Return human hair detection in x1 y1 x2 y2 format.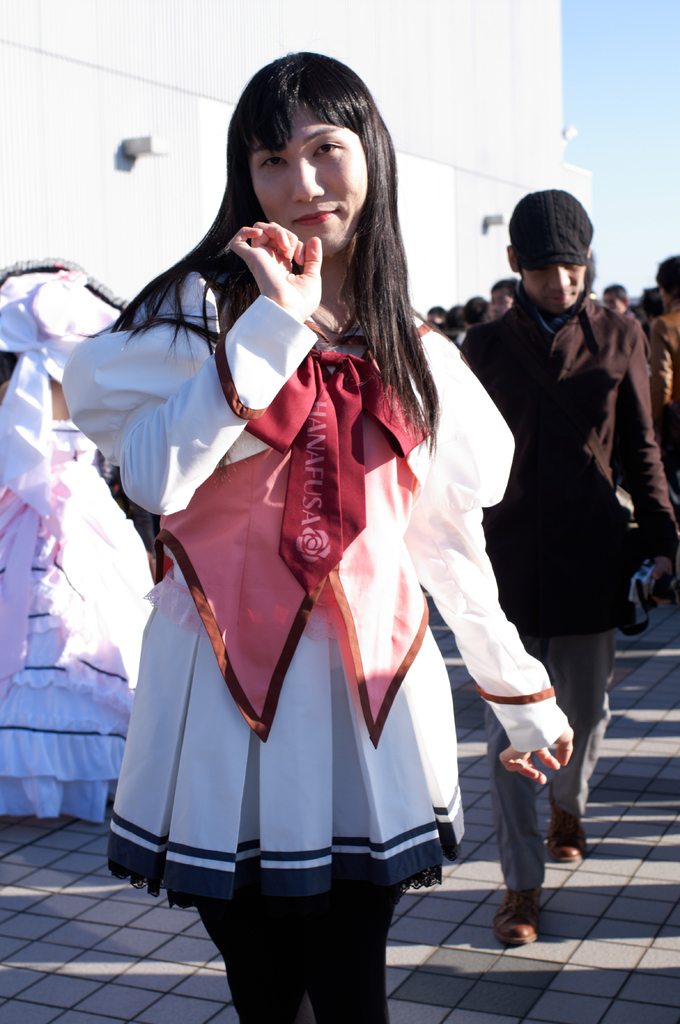
134 54 407 396.
